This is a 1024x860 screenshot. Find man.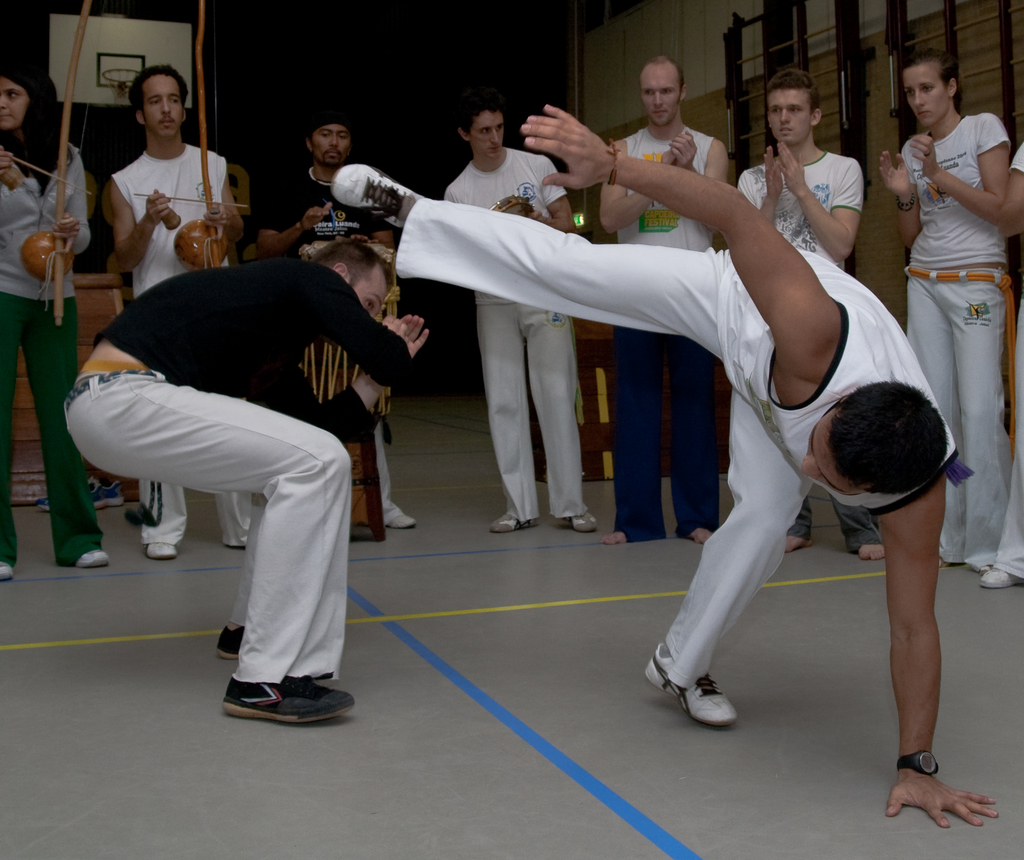
Bounding box: left=328, top=102, right=999, bottom=828.
